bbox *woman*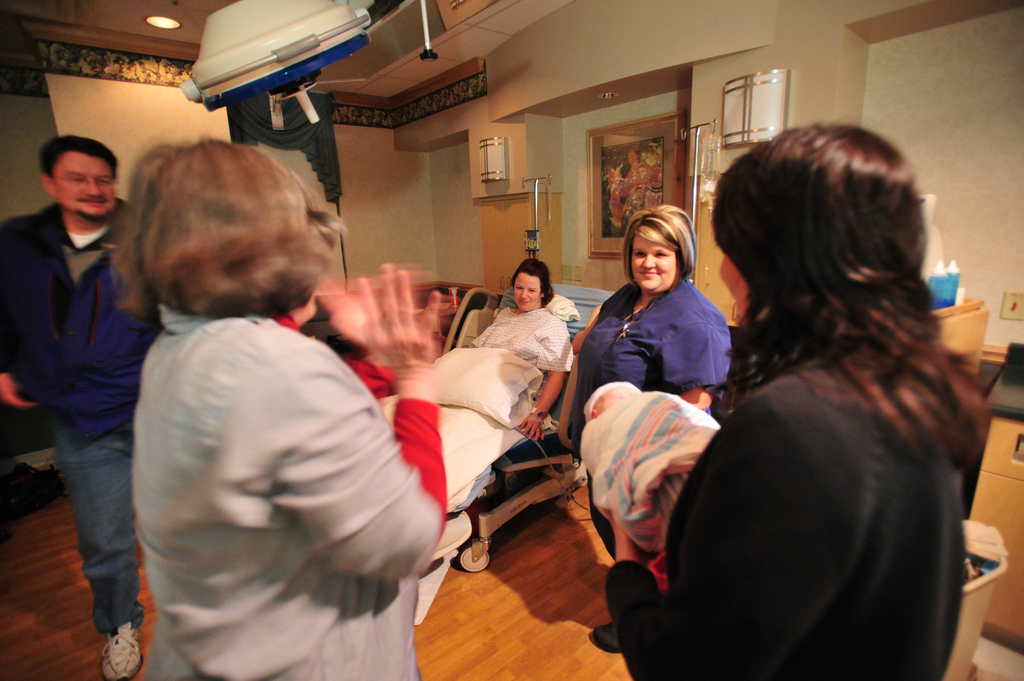
(458,257,577,445)
